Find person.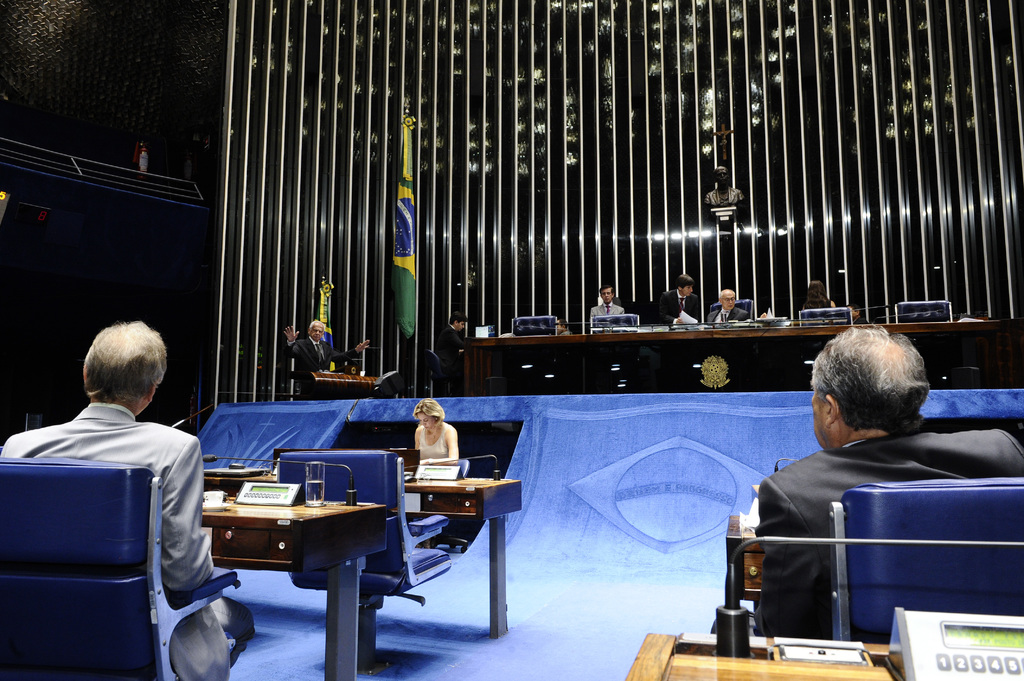
799 276 837 319.
